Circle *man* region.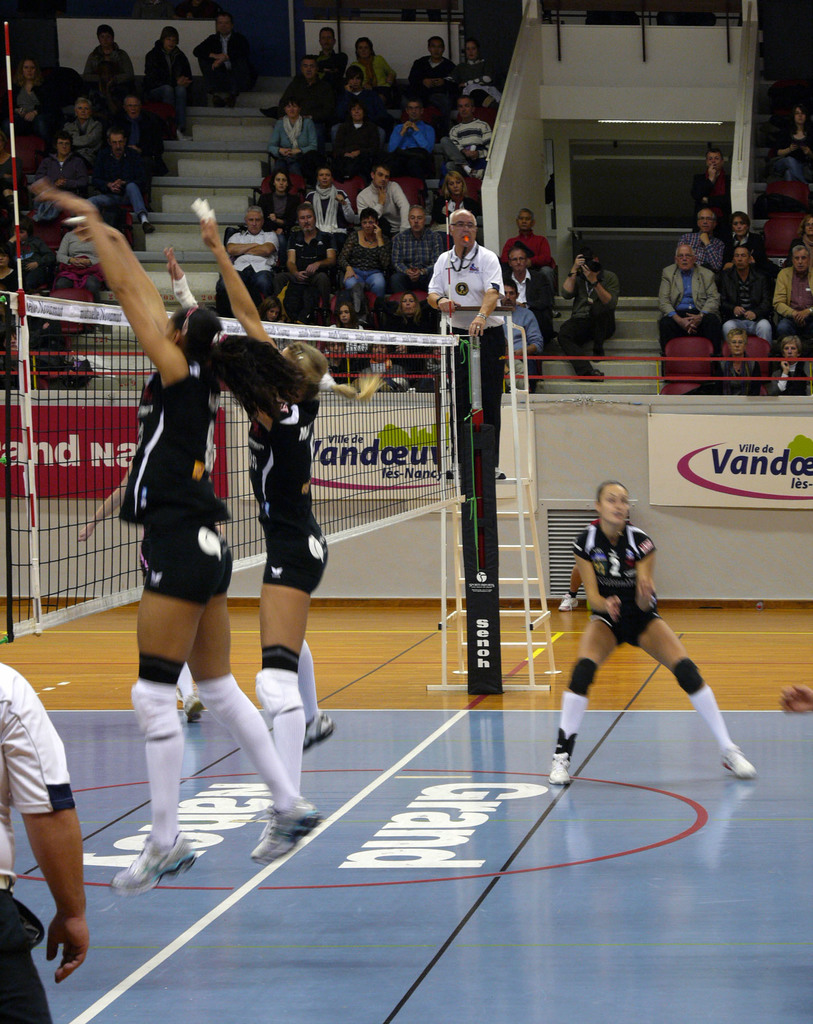
Region: <bbox>658, 240, 718, 354</bbox>.
